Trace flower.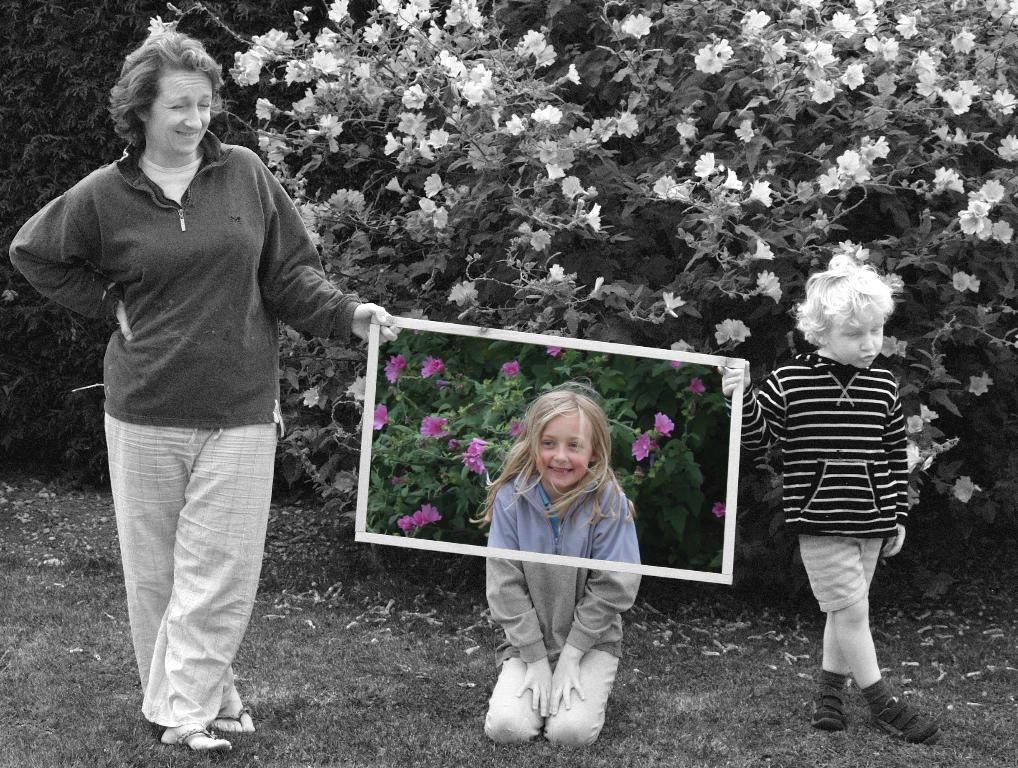
Traced to x1=809 y1=75 x2=838 y2=104.
